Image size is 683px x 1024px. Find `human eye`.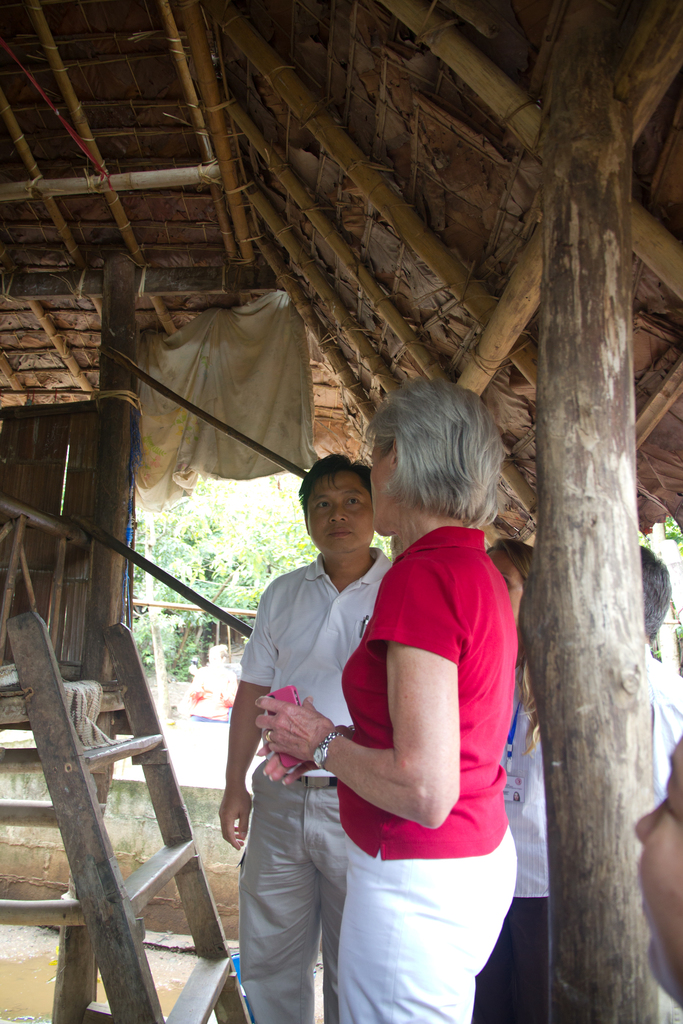
x1=315 y1=495 x2=331 y2=515.
